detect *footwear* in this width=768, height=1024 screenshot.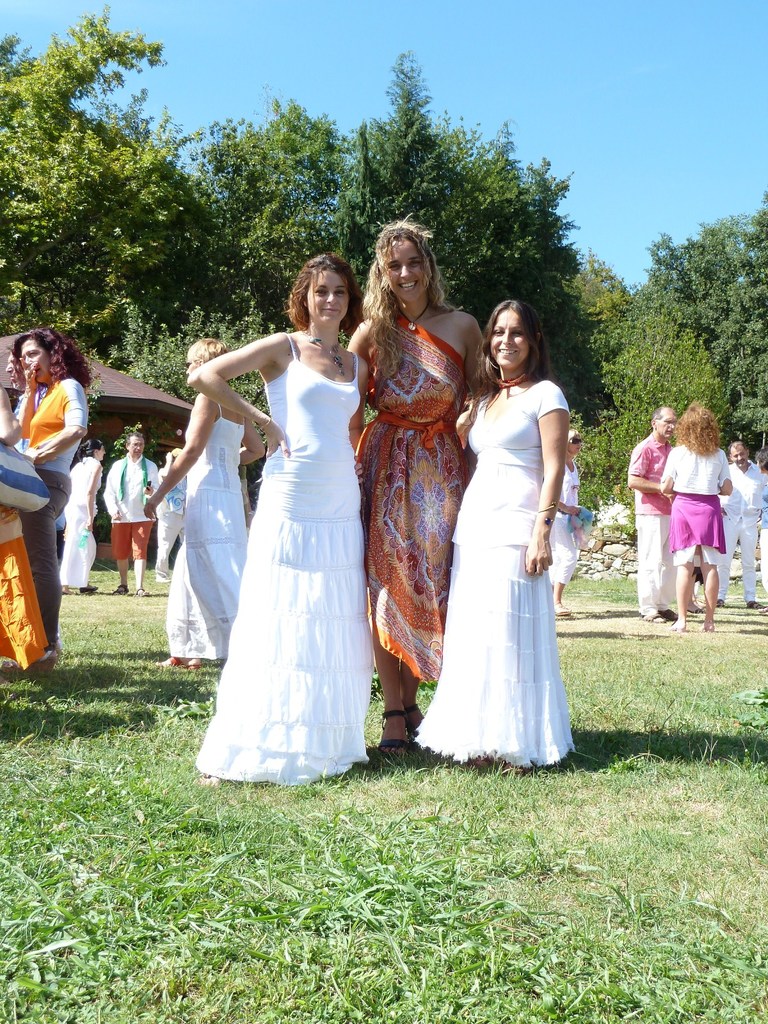
Detection: region(2, 650, 56, 673).
